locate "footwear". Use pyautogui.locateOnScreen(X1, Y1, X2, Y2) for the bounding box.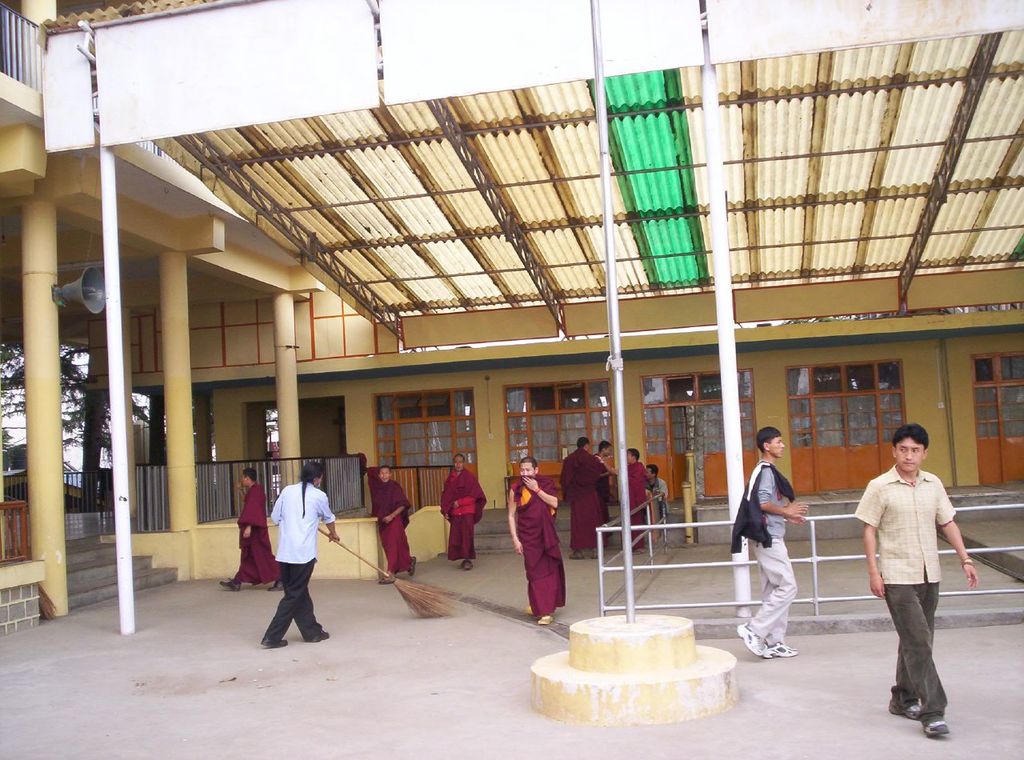
pyautogui.locateOnScreen(591, 546, 603, 558).
